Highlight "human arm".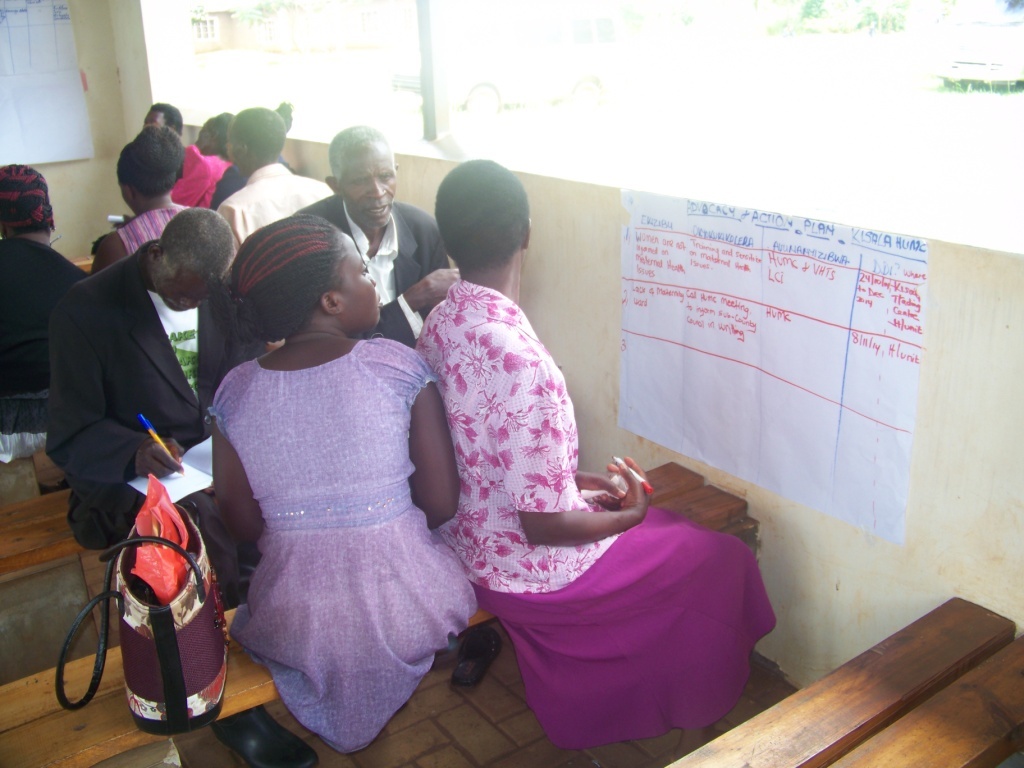
Highlighted region: rect(418, 217, 455, 257).
